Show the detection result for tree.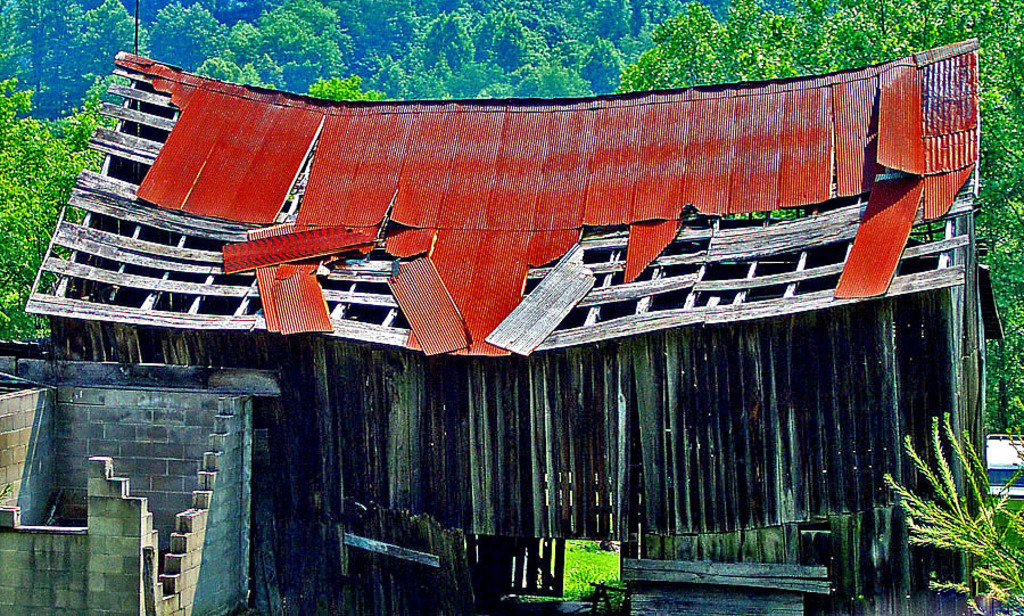
box(976, 0, 1023, 363).
